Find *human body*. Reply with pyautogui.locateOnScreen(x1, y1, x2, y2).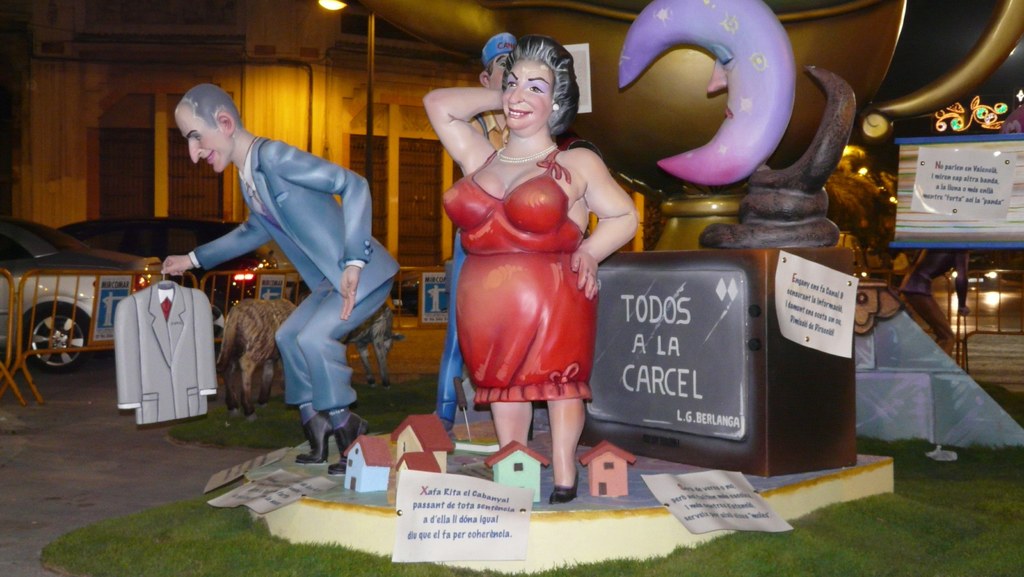
pyautogui.locateOnScreen(442, 146, 631, 497).
